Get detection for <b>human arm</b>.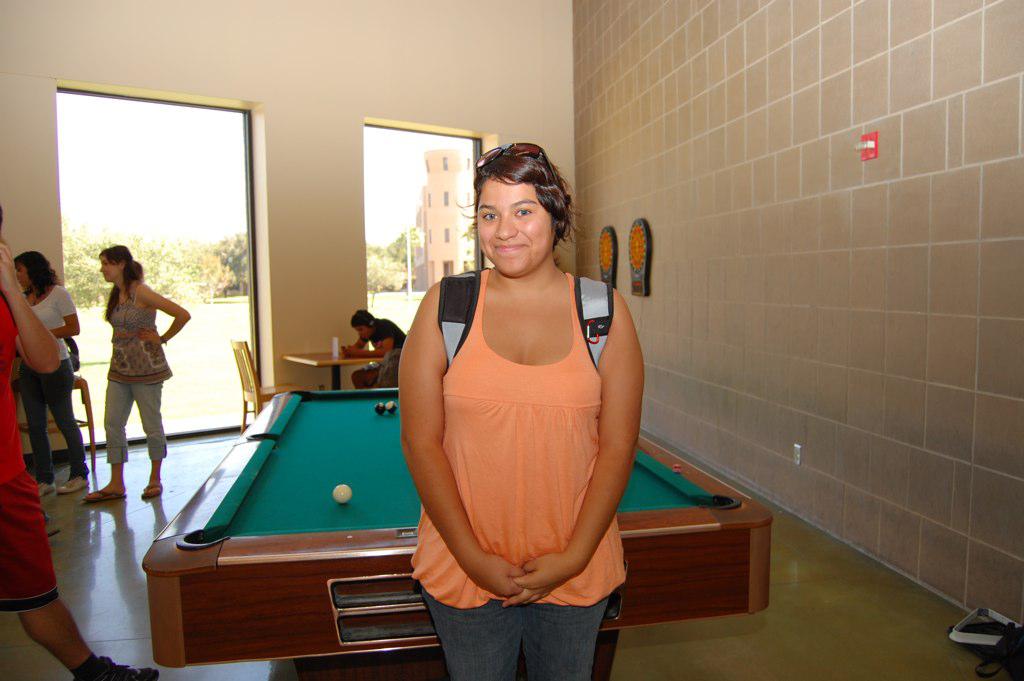
Detection: <bbox>348, 316, 393, 359</bbox>.
